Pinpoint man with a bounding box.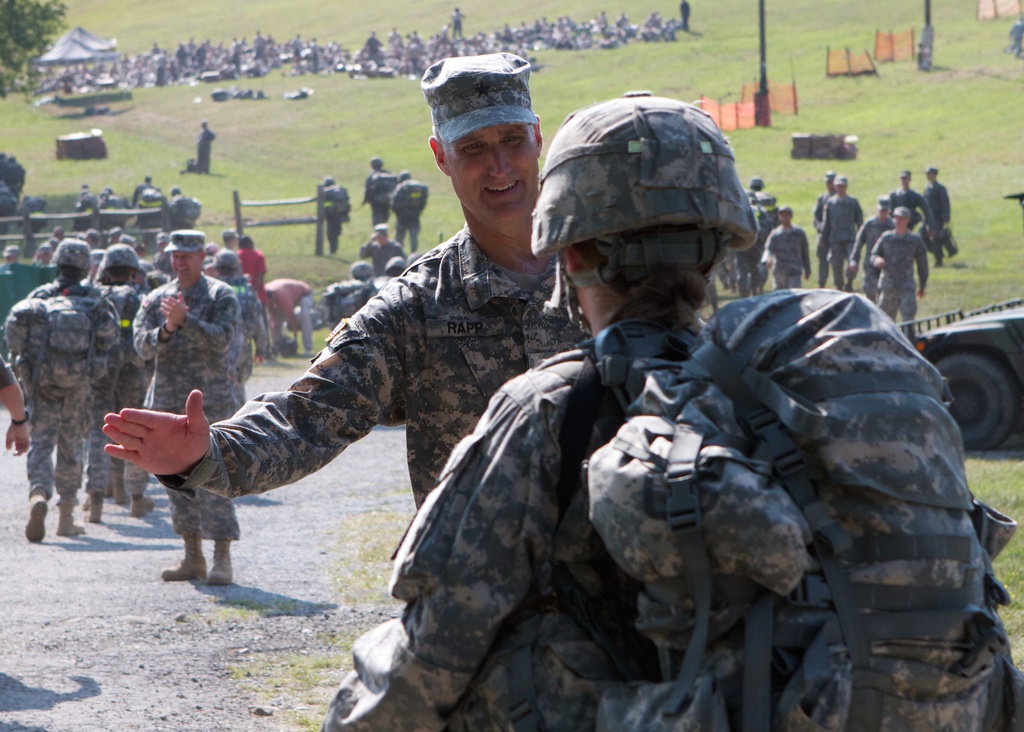
Rect(206, 247, 264, 400).
